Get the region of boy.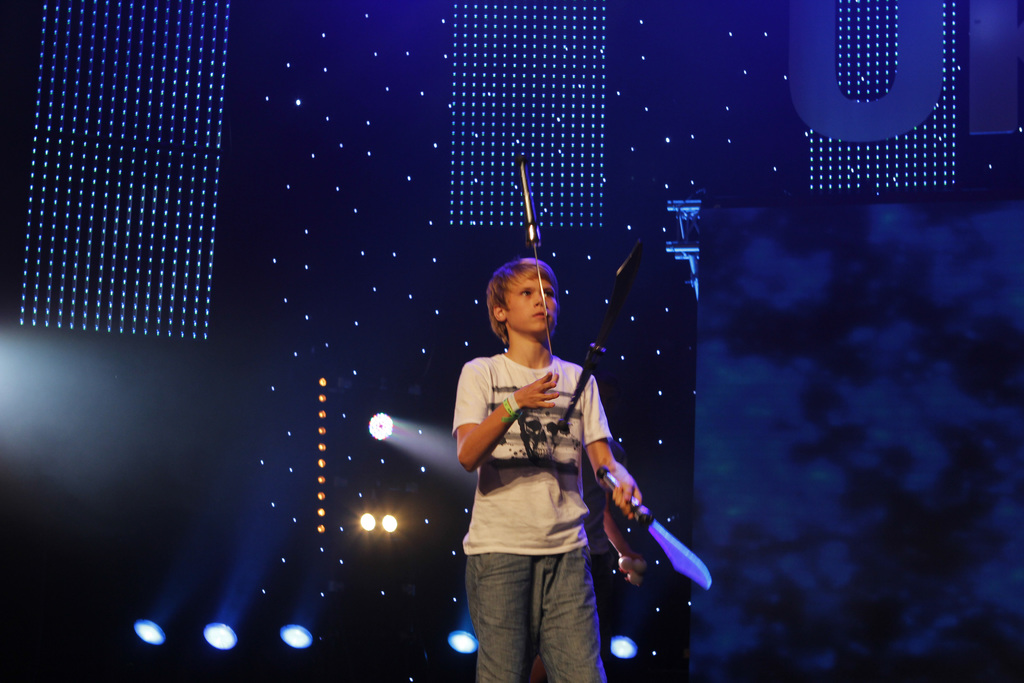
(455, 257, 643, 682).
